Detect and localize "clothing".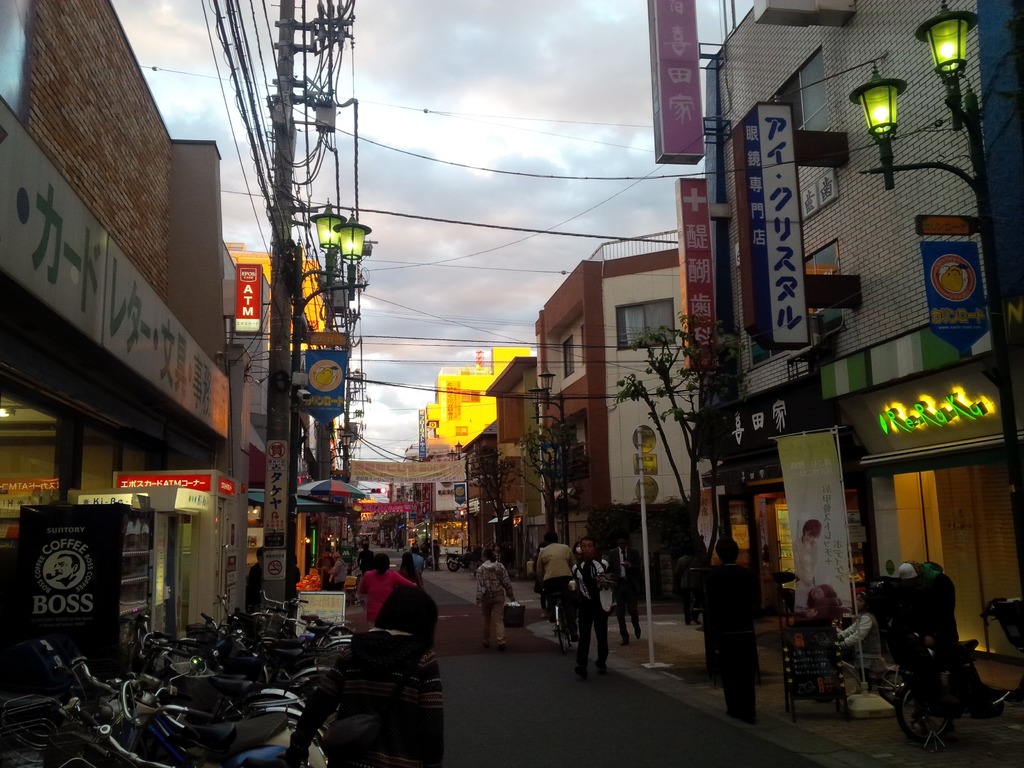
Localized at (673,555,703,626).
